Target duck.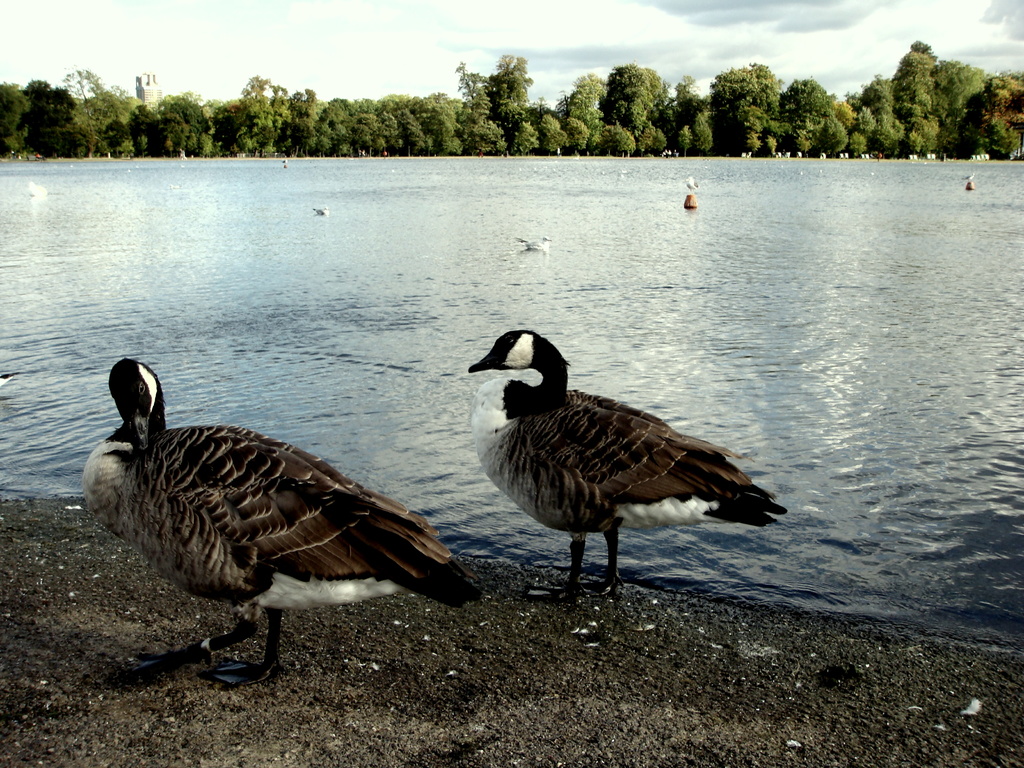
Target region: (85, 345, 456, 674).
